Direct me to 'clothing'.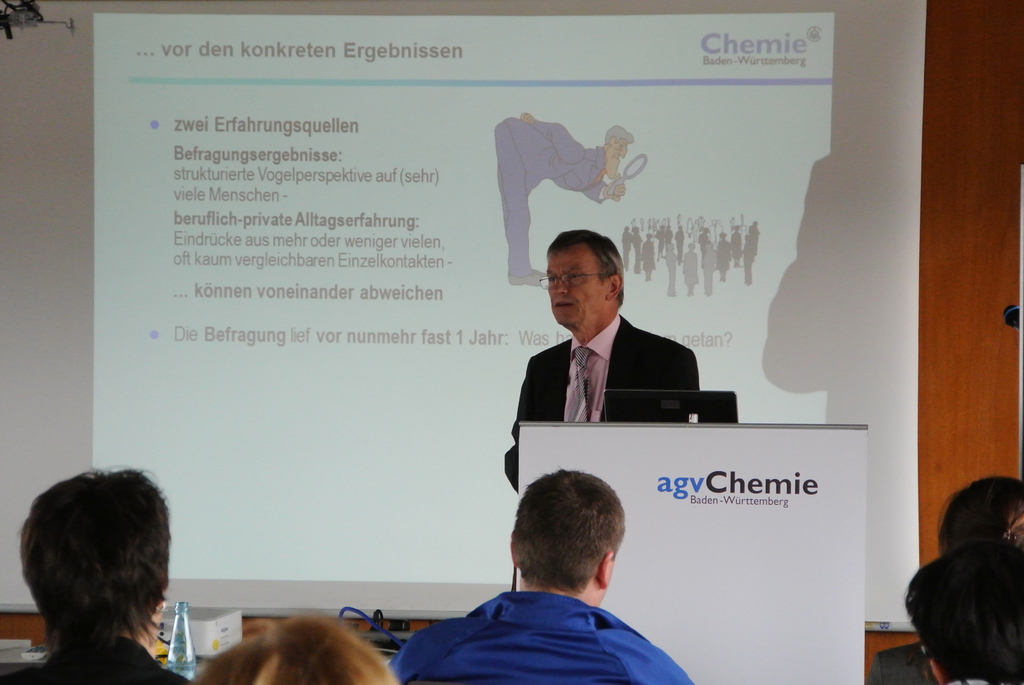
Direction: locate(497, 117, 620, 294).
